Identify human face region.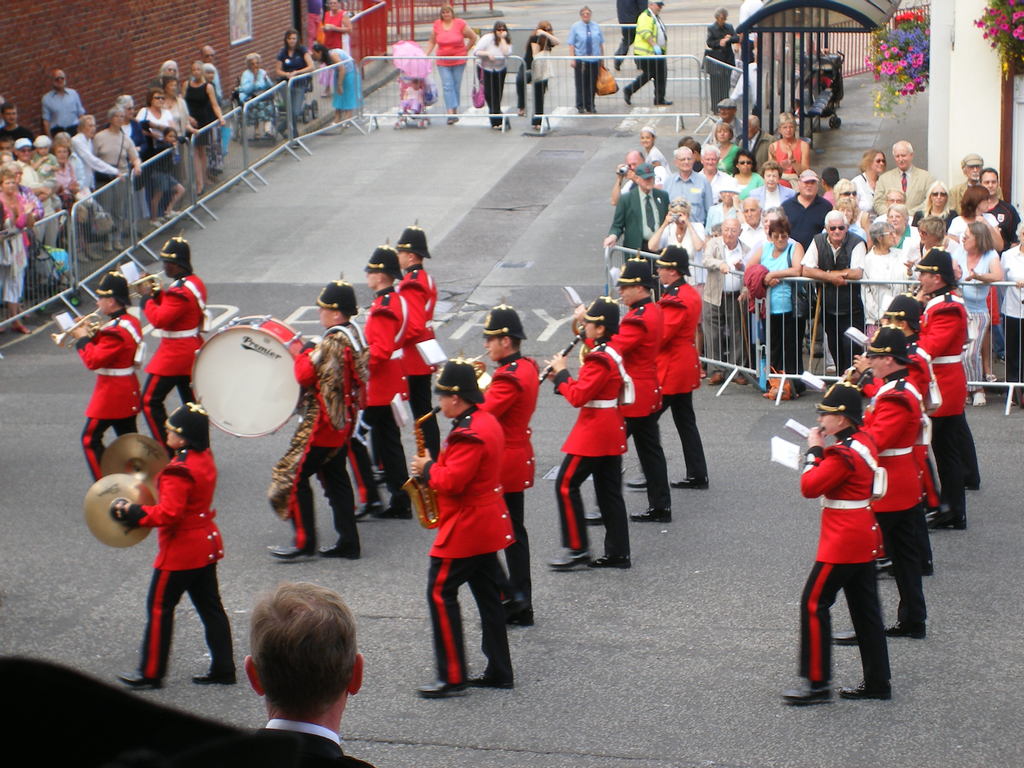
Region: 959/221/981/250.
